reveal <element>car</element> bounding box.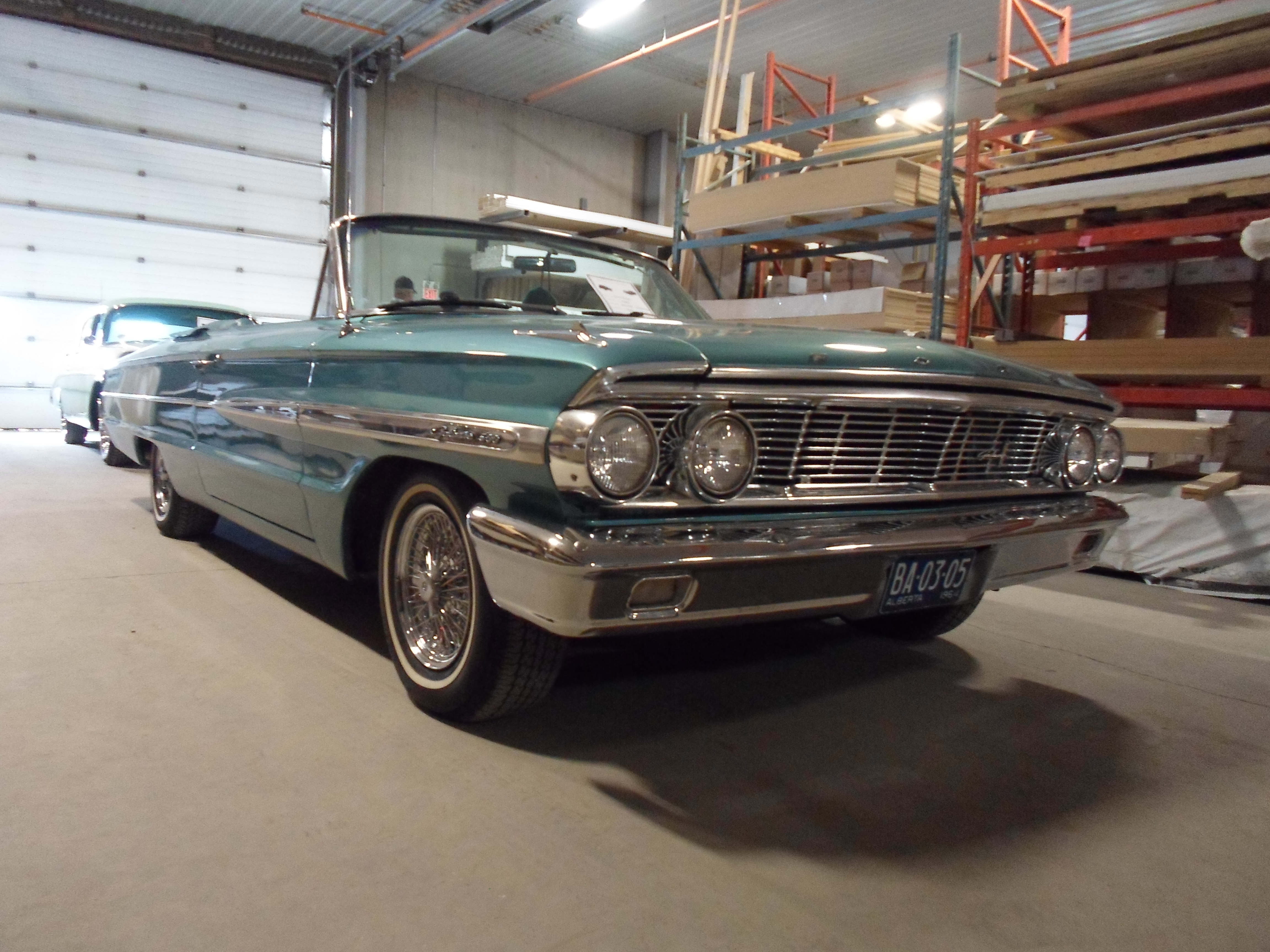
Revealed: box(27, 57, 311, 199).
